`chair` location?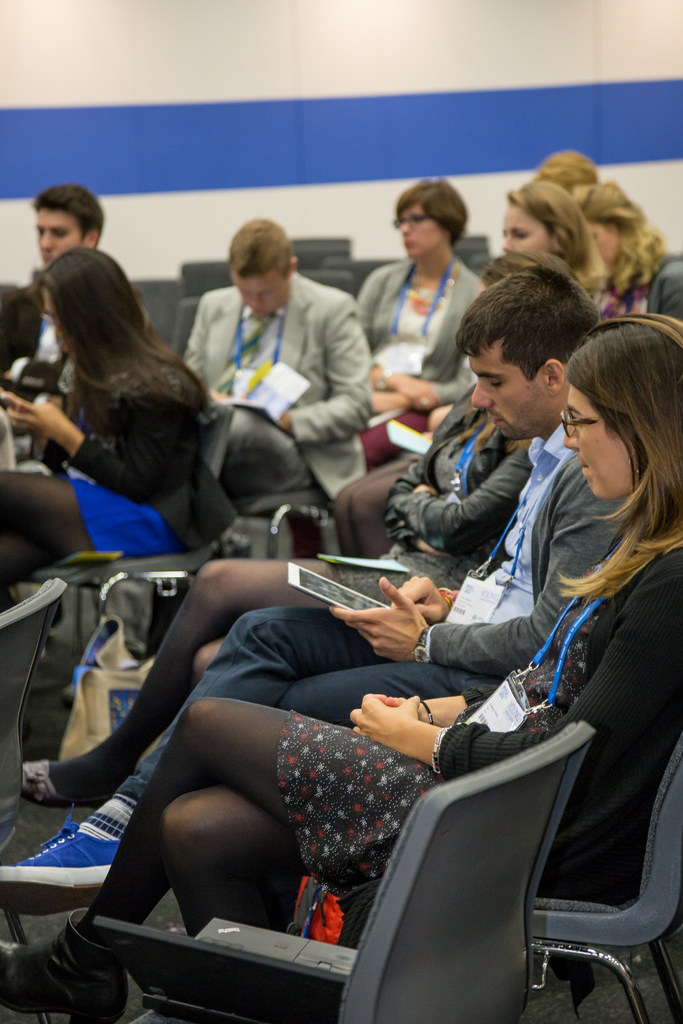
(x1=169, y1=300, x2=210, y2=357)
